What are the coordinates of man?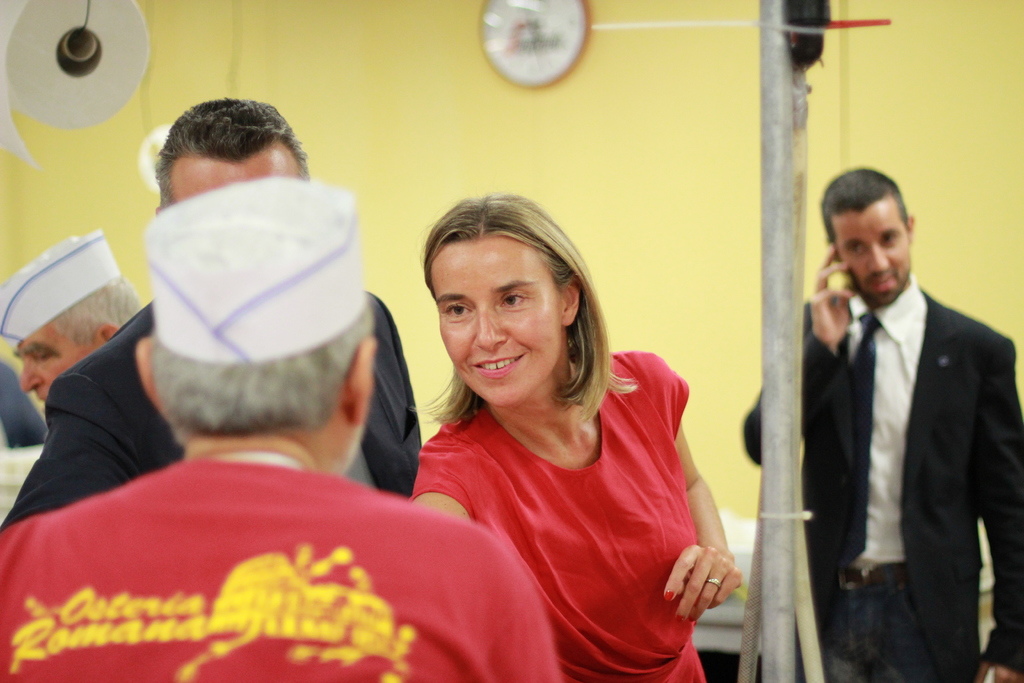
(2, 176, 554, 682).
